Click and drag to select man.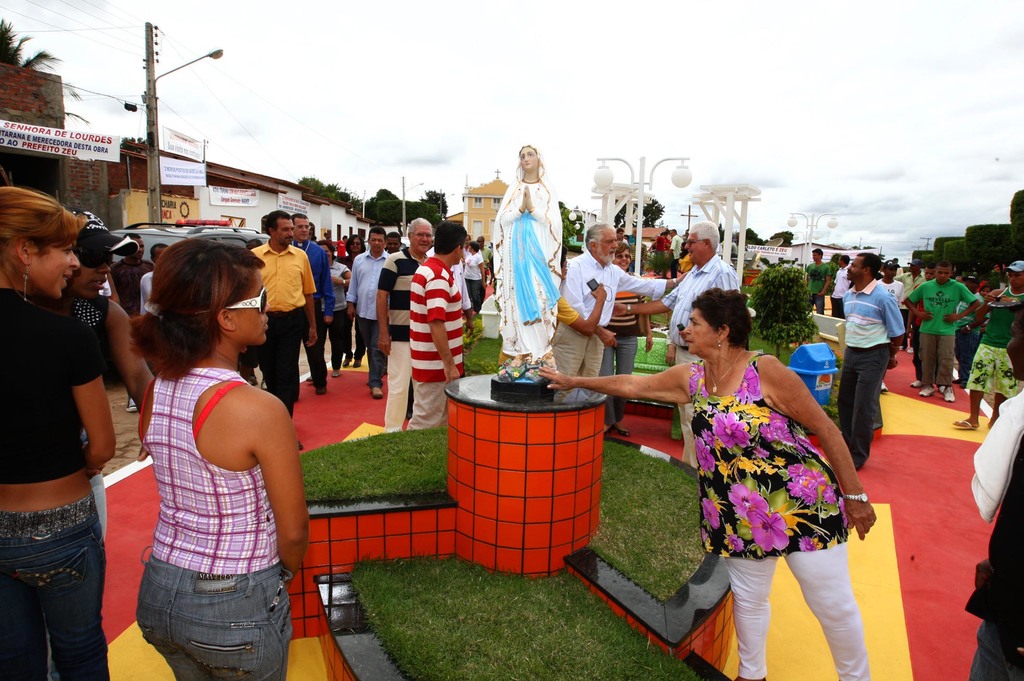
Selection: [378, 219, 431, 421].
